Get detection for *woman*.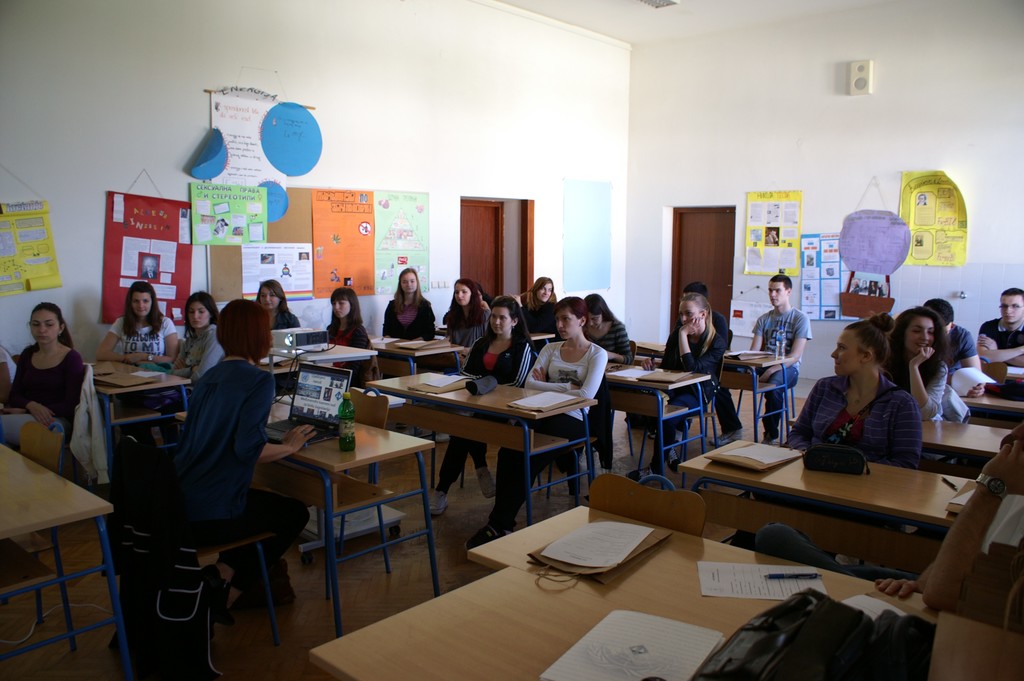
Detection: <region>884, 308, 963, 424</region>.
